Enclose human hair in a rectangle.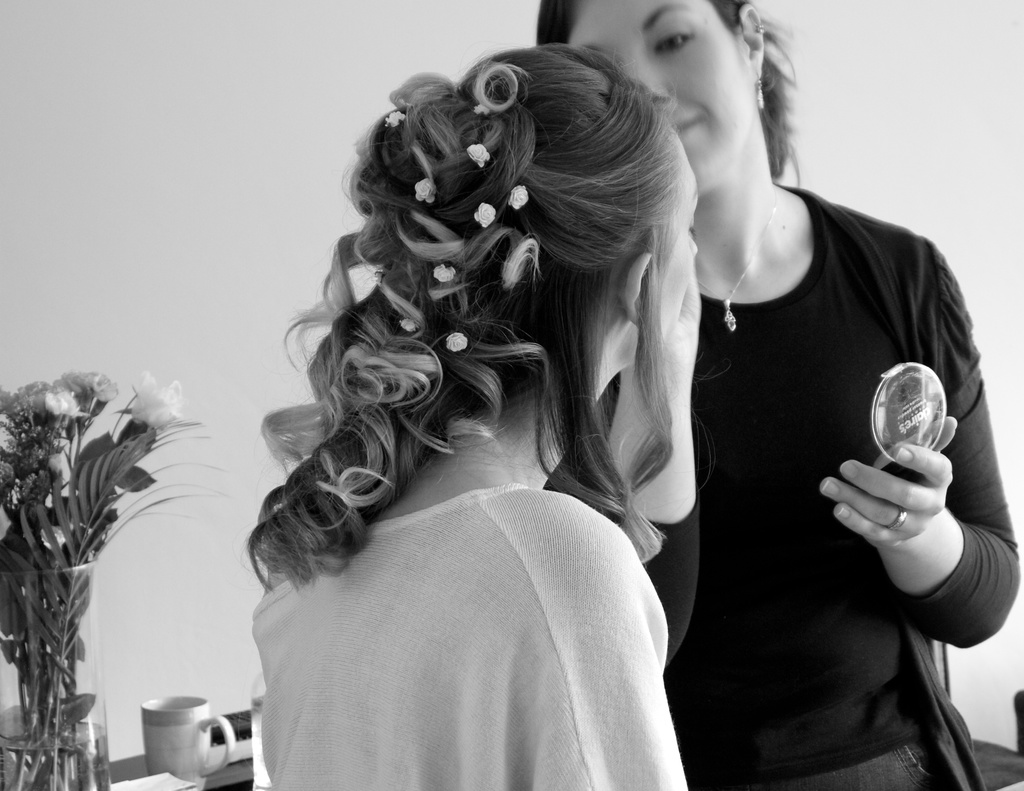
[526, 0, 809, 186].
